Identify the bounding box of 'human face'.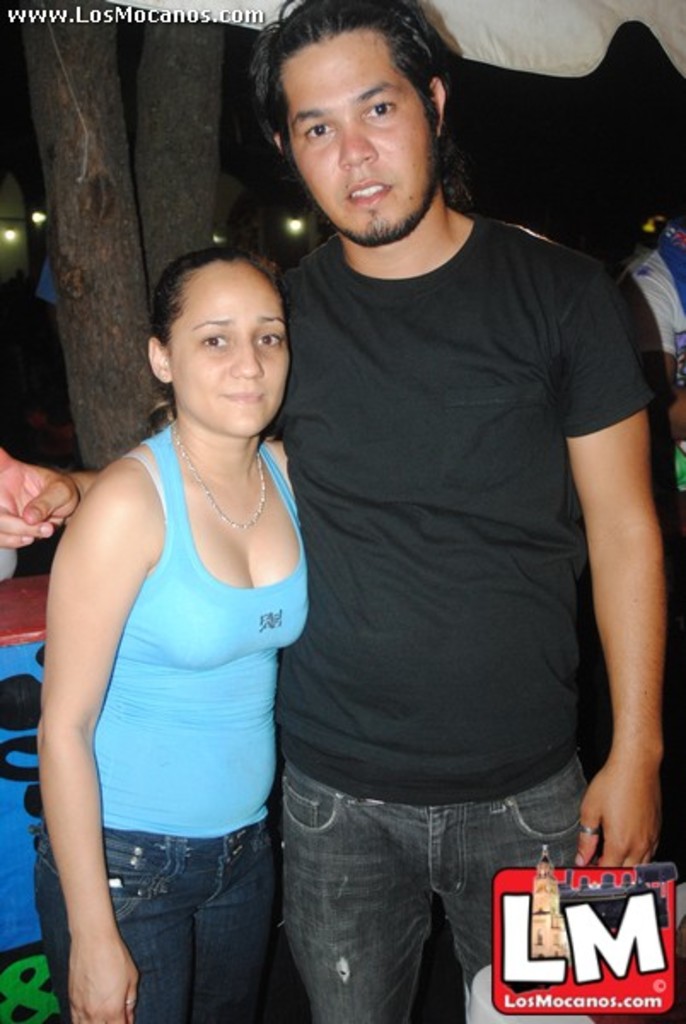
bbox=(290, 36, 433, 234).
